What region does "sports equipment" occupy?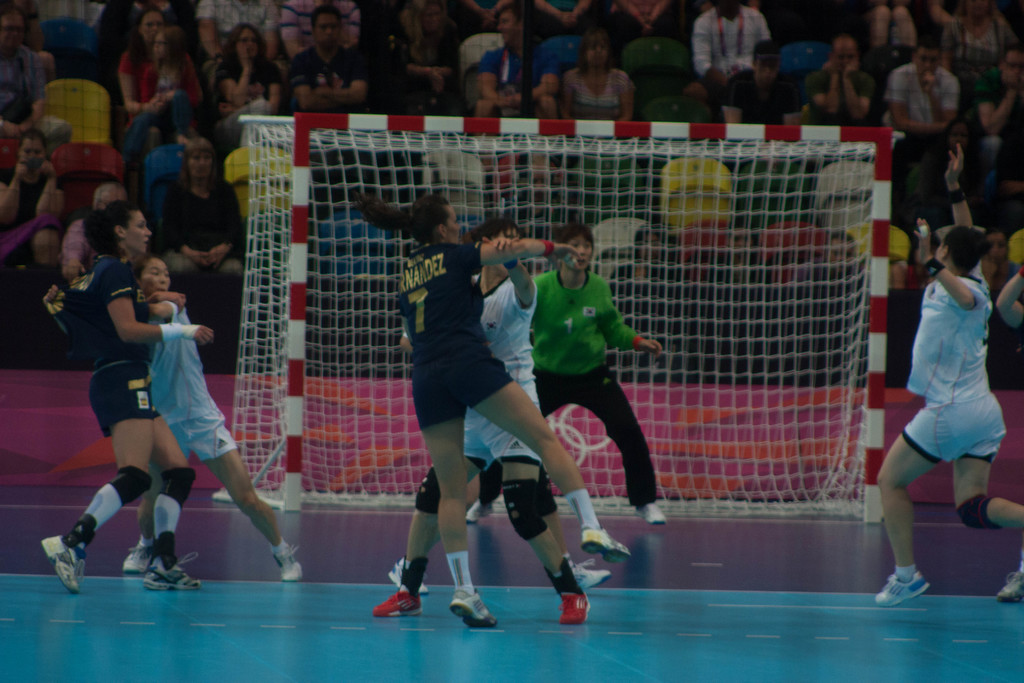
996,566,1023,604.
